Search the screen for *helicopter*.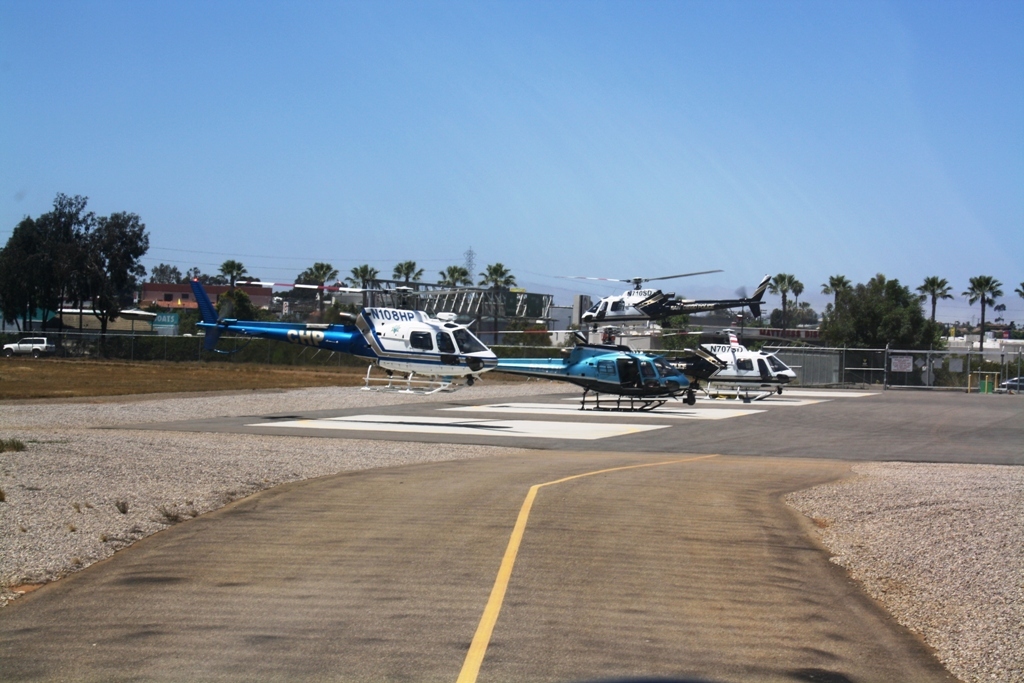
Found at 188/281/530/395.
